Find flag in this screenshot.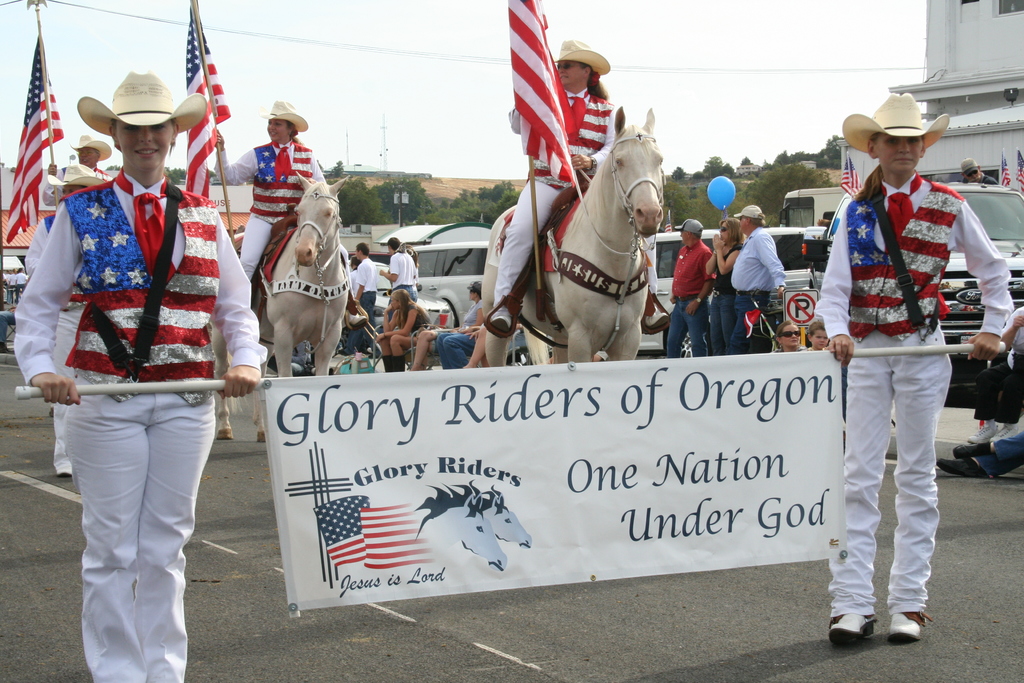
The bounding box for flag is (x1=844, y1=189, x2=963, y2=339).
